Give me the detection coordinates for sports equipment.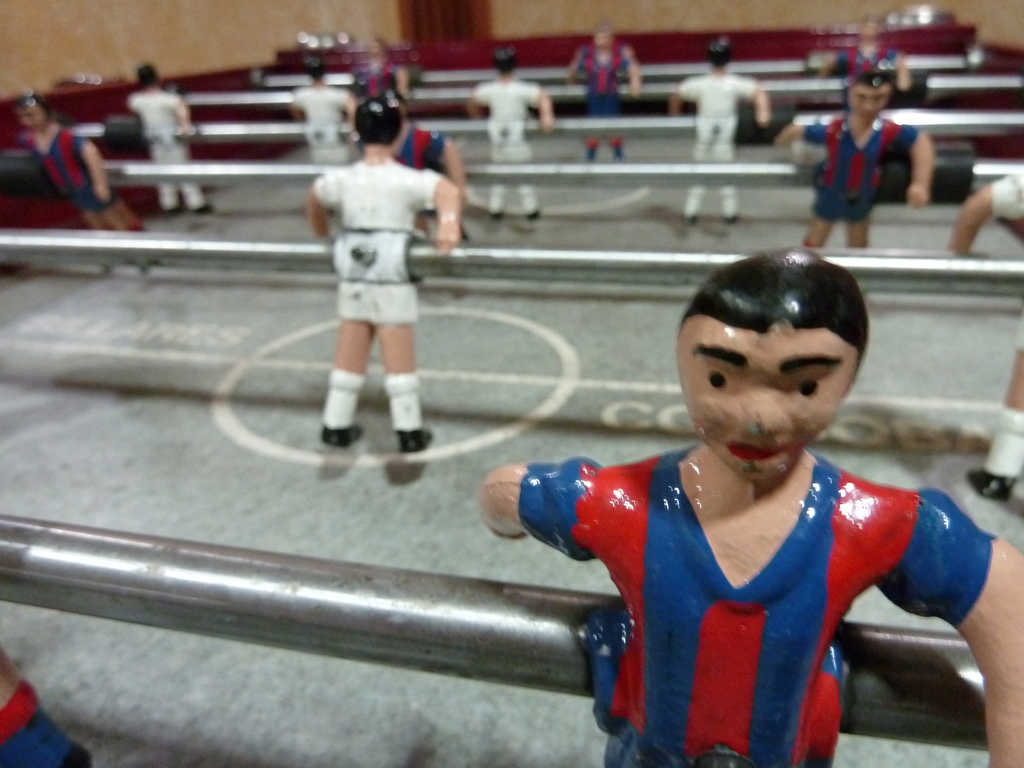
<box>573,42,630,141</box>.
